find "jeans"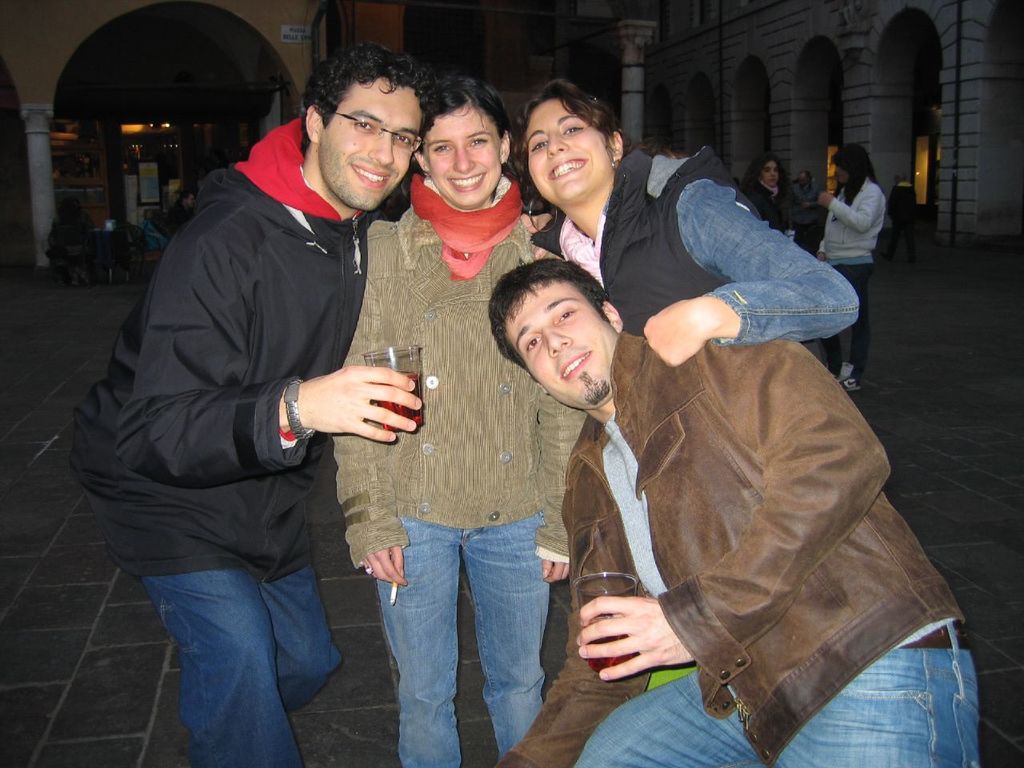
x1=373 y1=519 x2=551 y2=767
